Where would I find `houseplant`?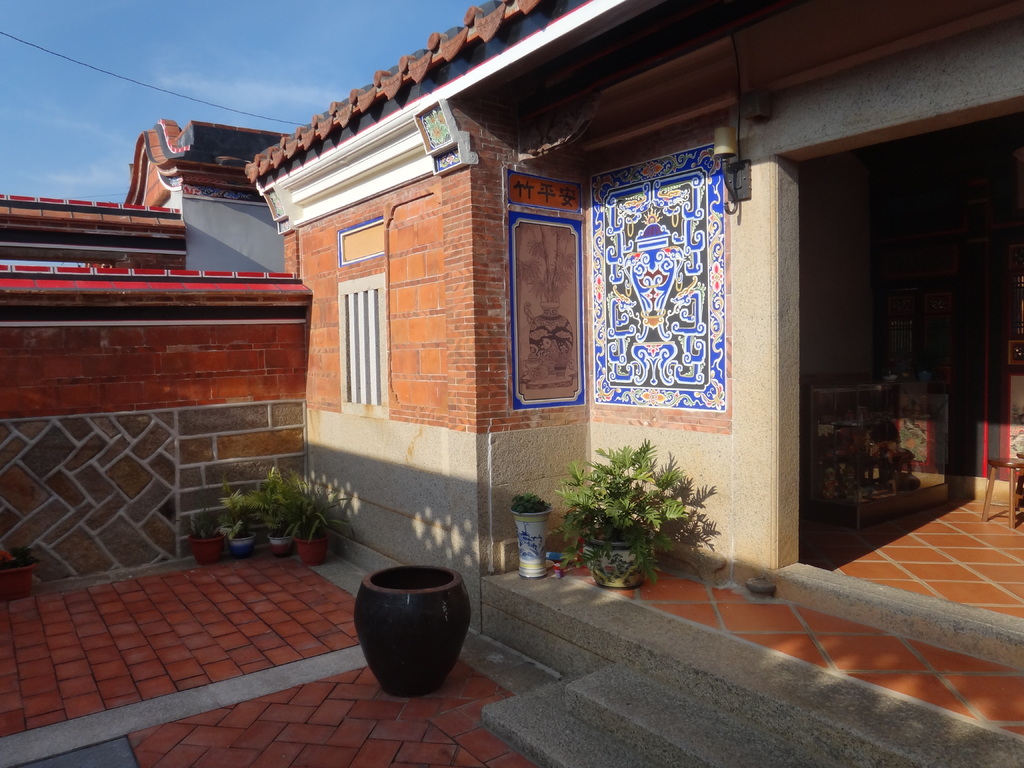
At 554 445 719 593.
